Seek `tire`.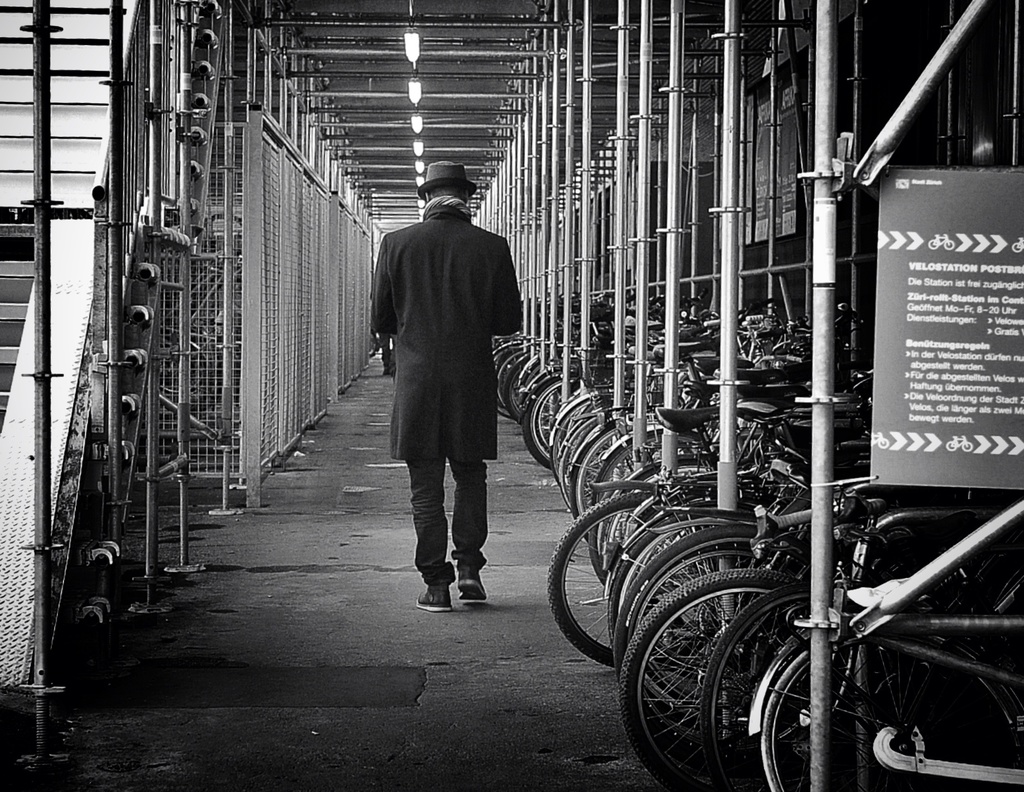
BBox(616, 519, 815, 745).
